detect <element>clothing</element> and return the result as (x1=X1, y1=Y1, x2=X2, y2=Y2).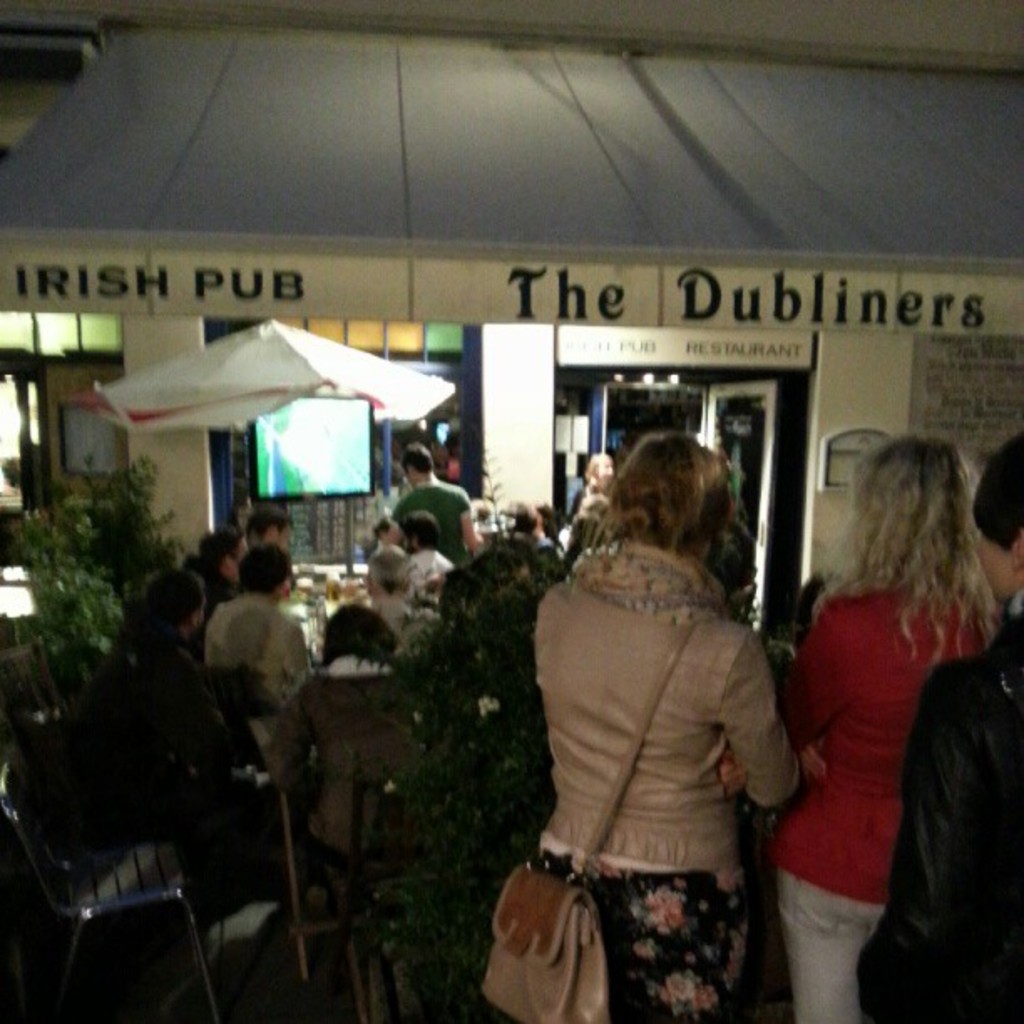
(x1=858, y1=612, x2=1022, y2=1022).
